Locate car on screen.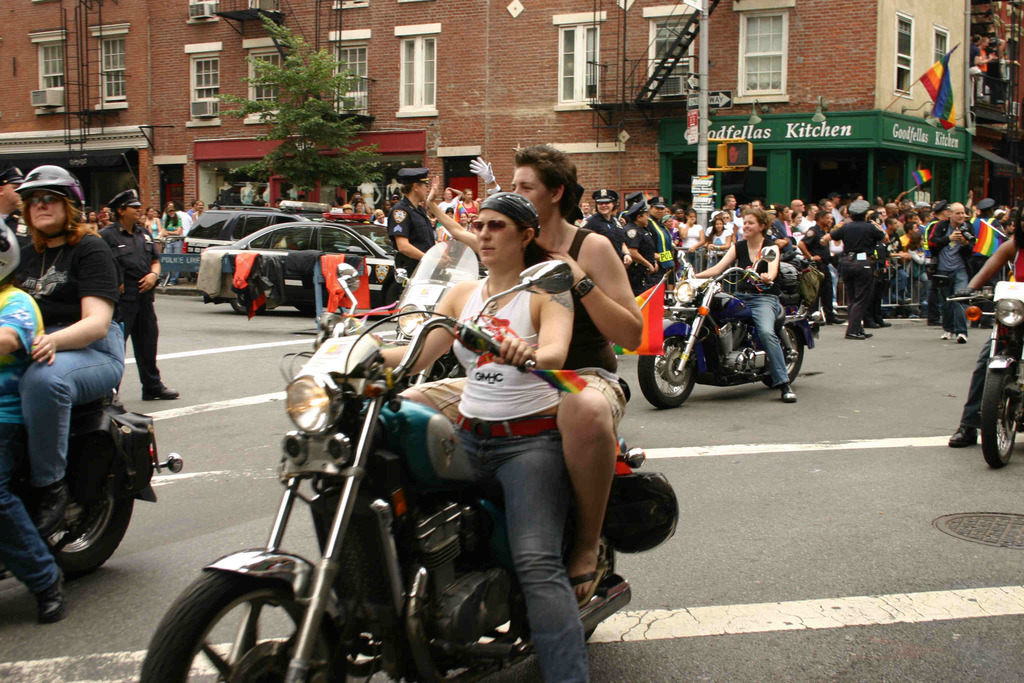
On screen at x1=200 y1=211 x2=397 y2=313.
